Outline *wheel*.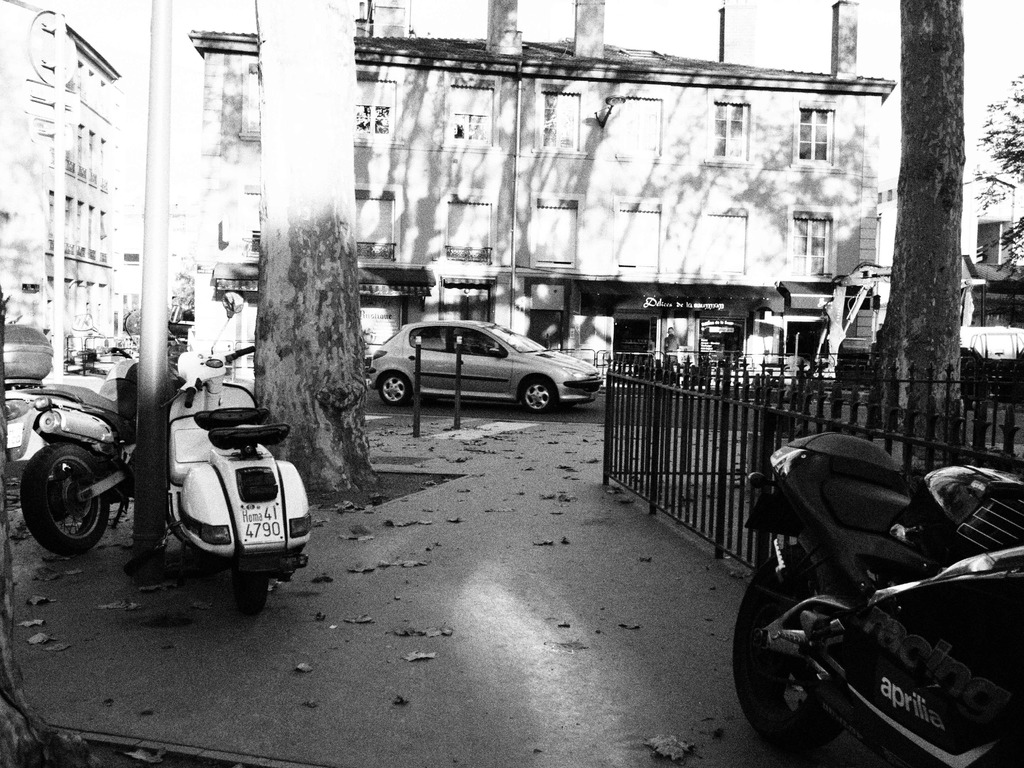
Outline: (732, 540, 846, 753).
